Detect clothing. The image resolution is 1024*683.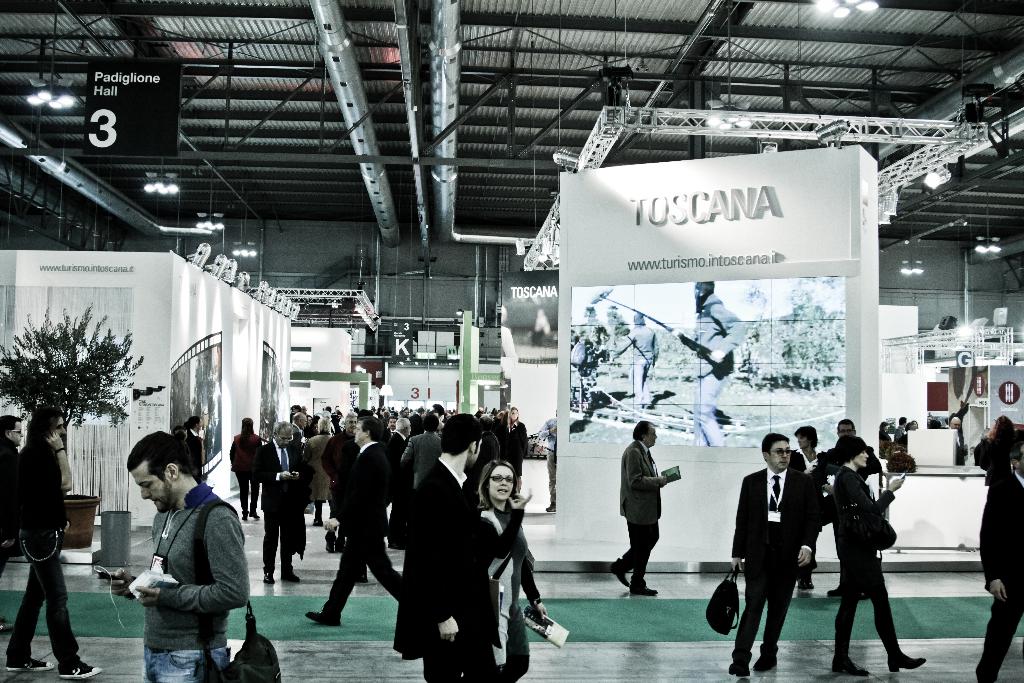
[621,437,662,580].
